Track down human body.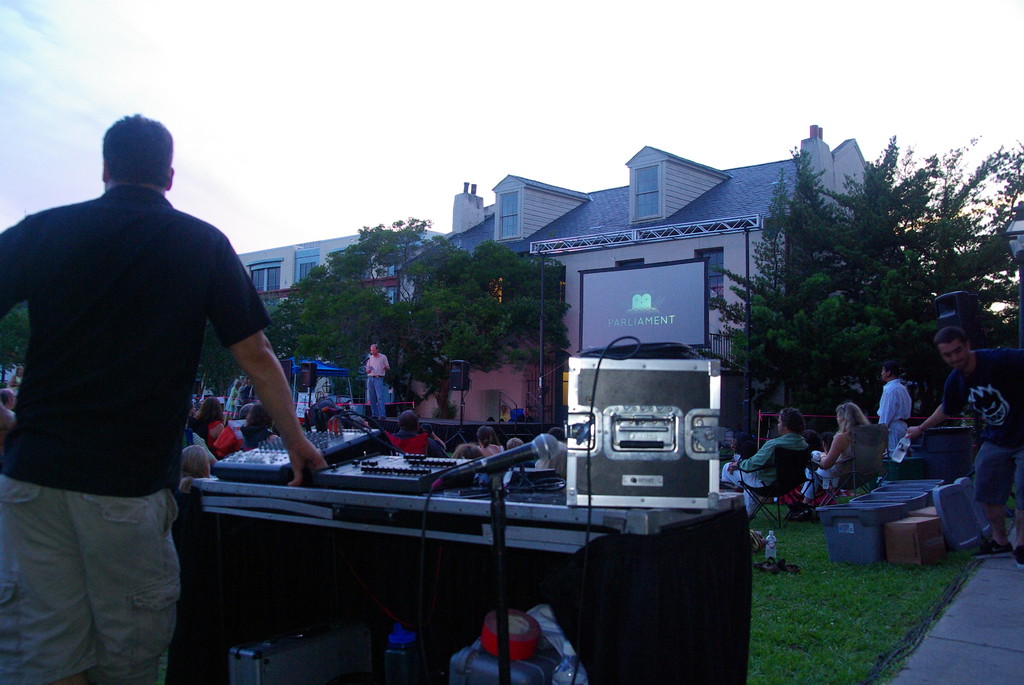
Tracked to {"left": 363, "top": 344, "right": 388, "bottom": 416}.
